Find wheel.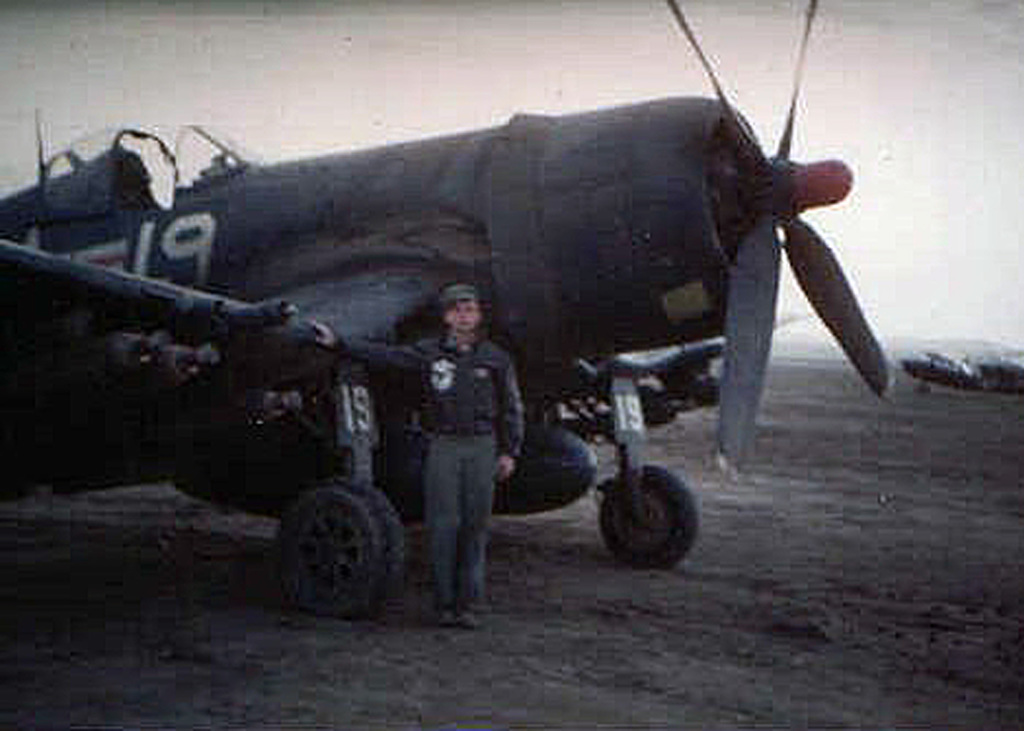
[273, 474, 416, 624].
